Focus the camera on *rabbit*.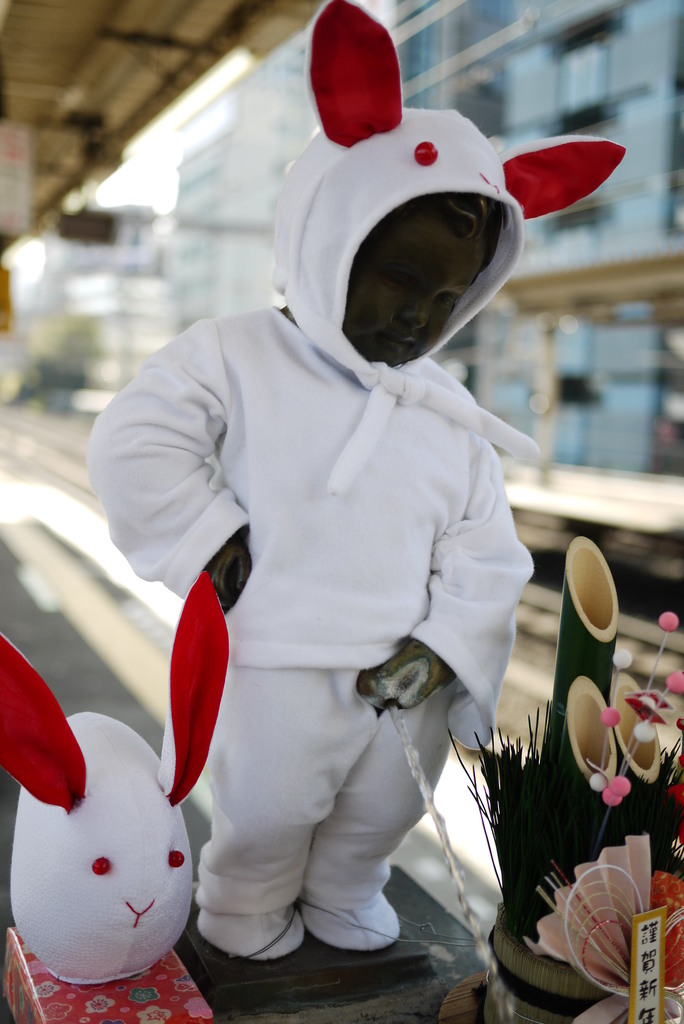
Focus region: Rect(0, 576, 232, 987).
